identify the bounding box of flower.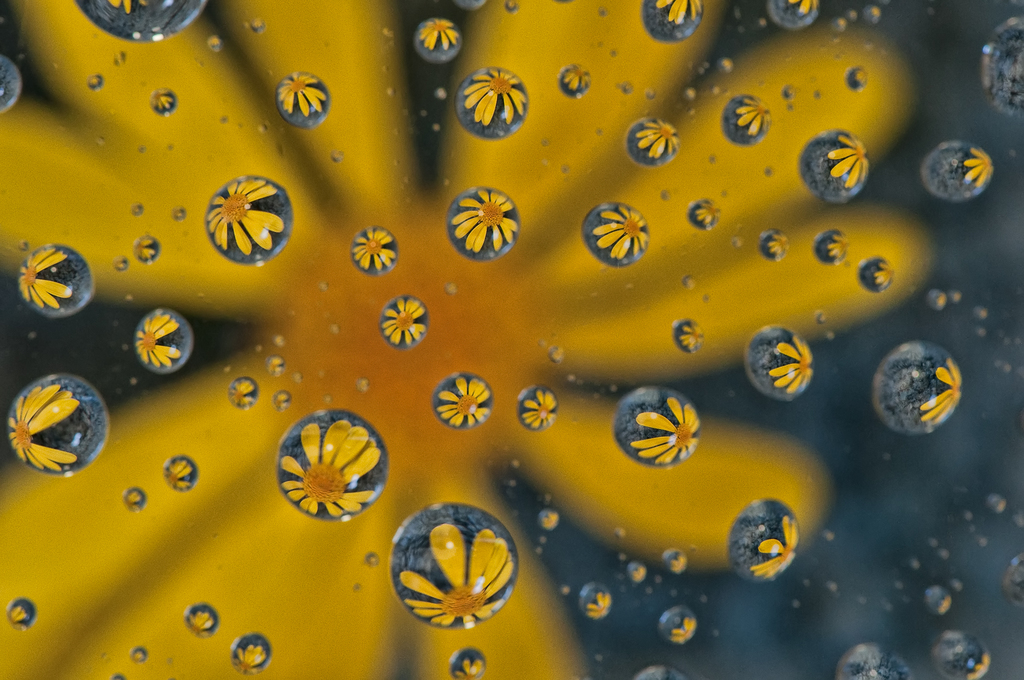
(525,387,556,430).
